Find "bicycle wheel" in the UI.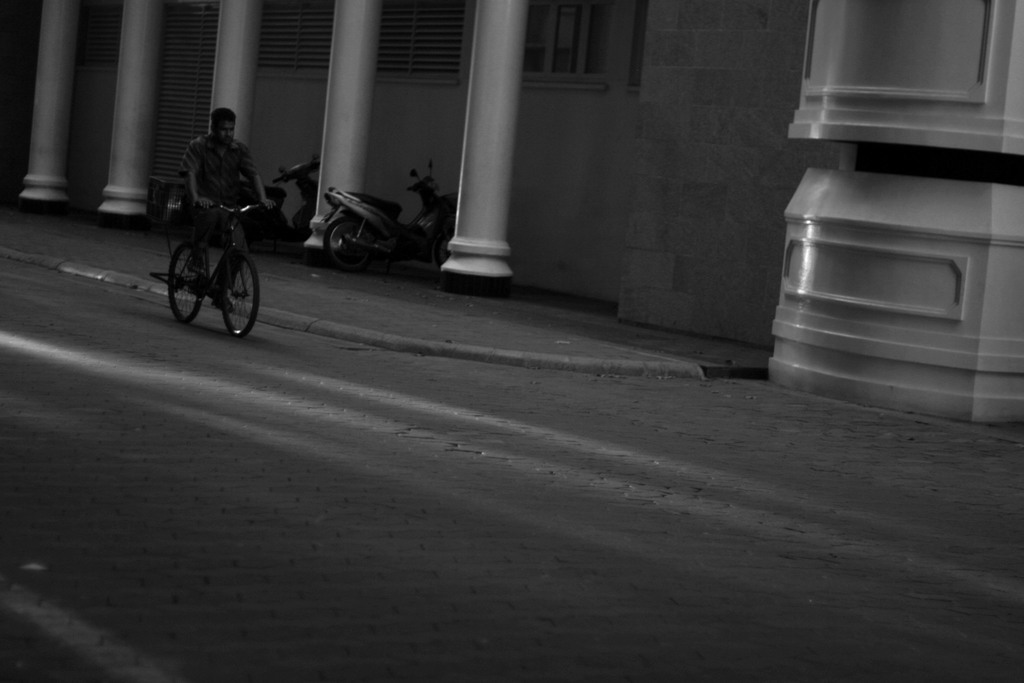
UI element at locate(220, 256, 263, 338).
